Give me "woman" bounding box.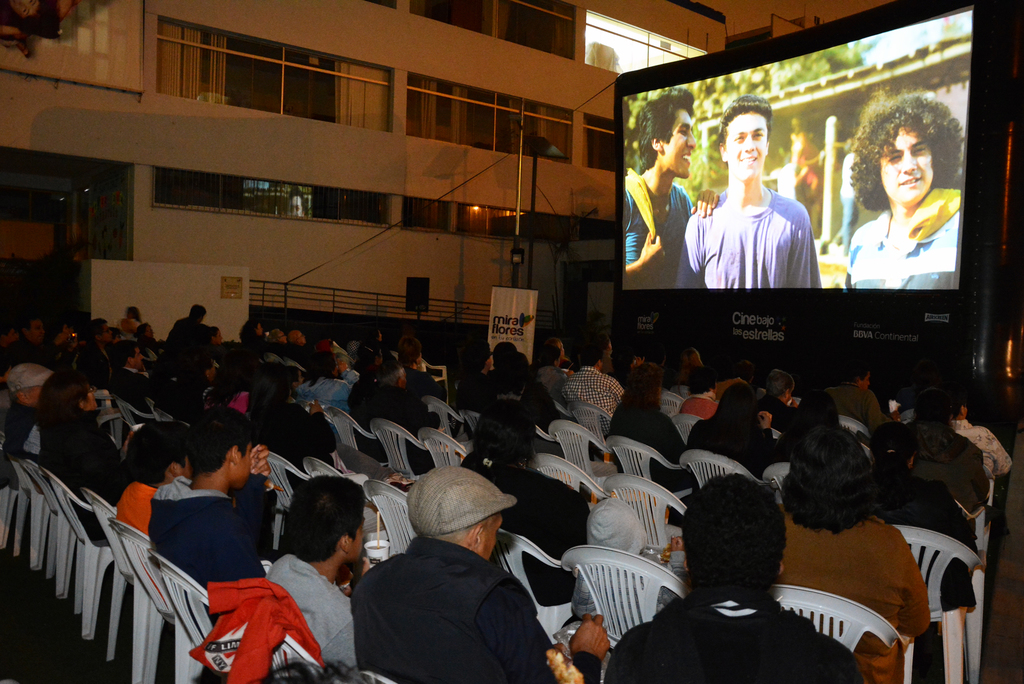
(863, 421, 986, 611).
